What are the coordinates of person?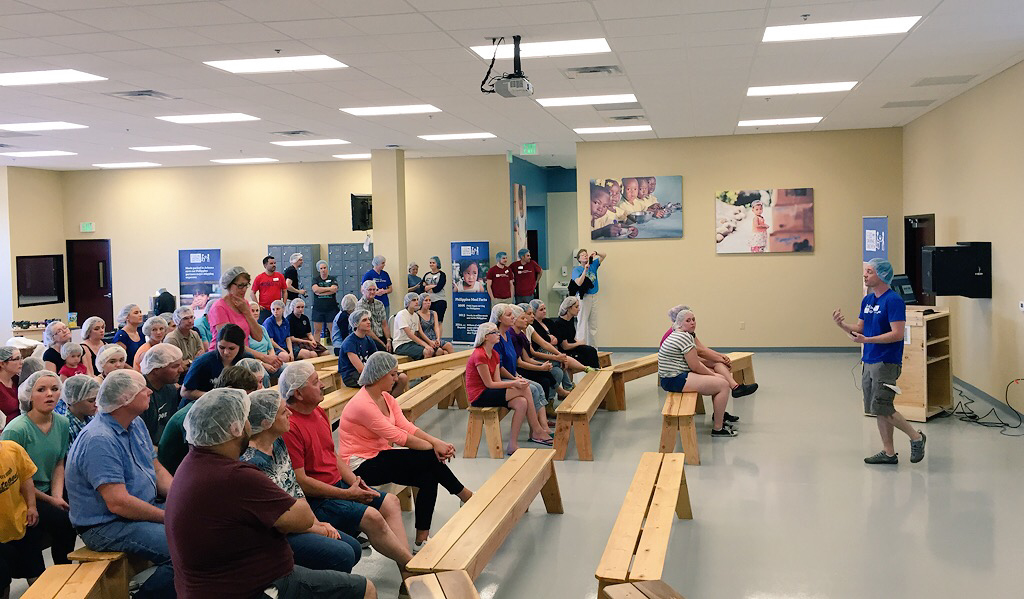
[209, 262, 262, 348].
